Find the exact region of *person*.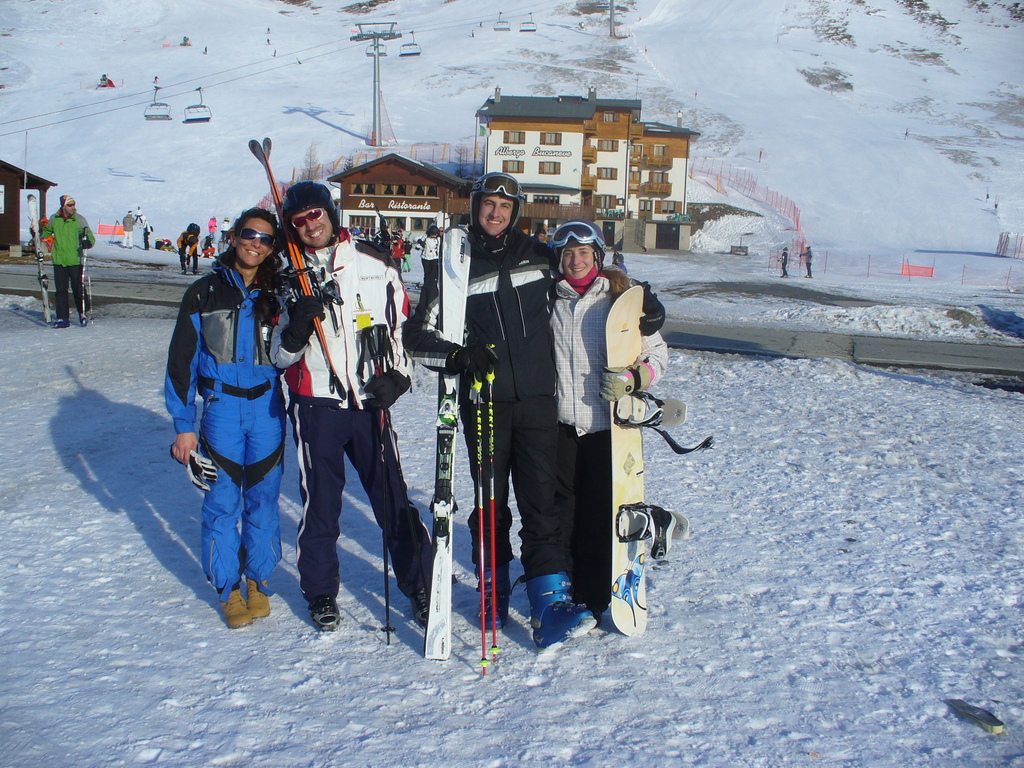
Exact region: crop(780, 244, 787, 278).
